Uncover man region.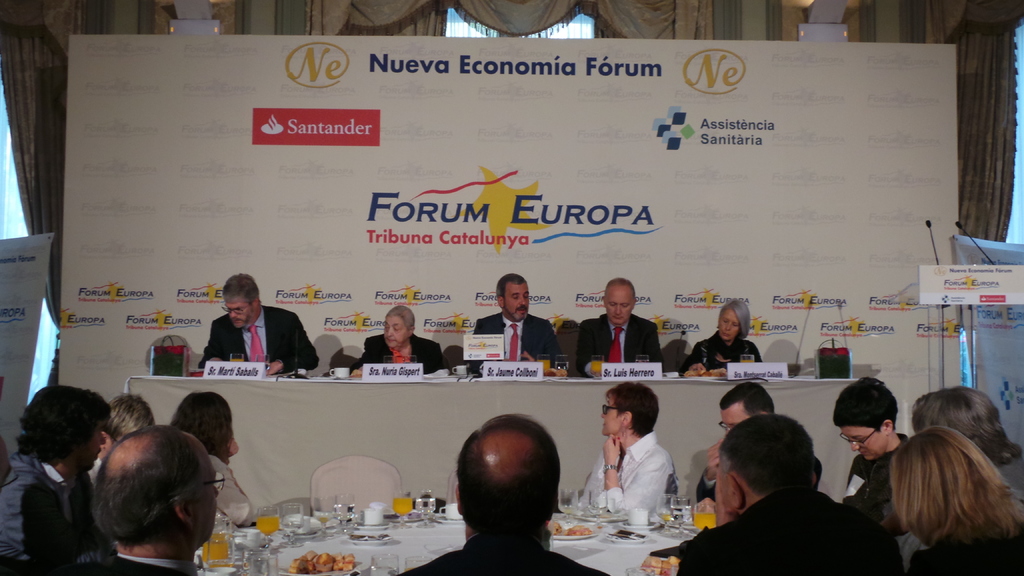
Uncovered: rect(68, 422, 220, 575).
